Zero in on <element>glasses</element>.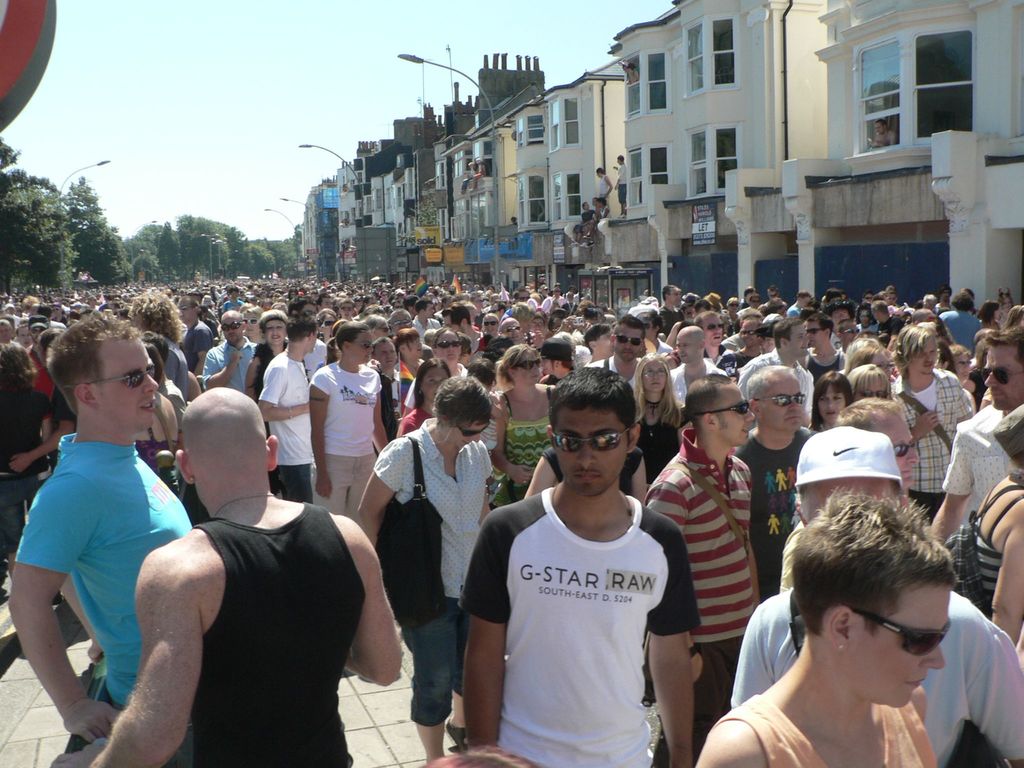
Zeroed in: {"left": 691, "top": 401, "right": 748, "bottom": 417}.
